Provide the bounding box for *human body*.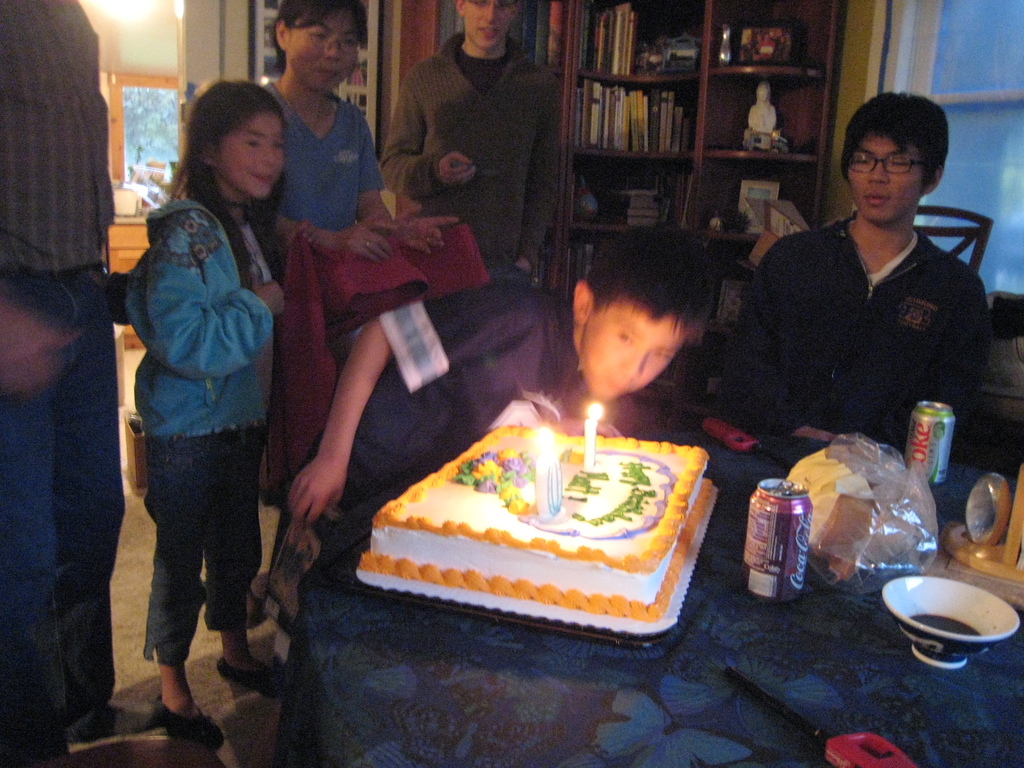
l=719, t=220, r=985, b=436.
